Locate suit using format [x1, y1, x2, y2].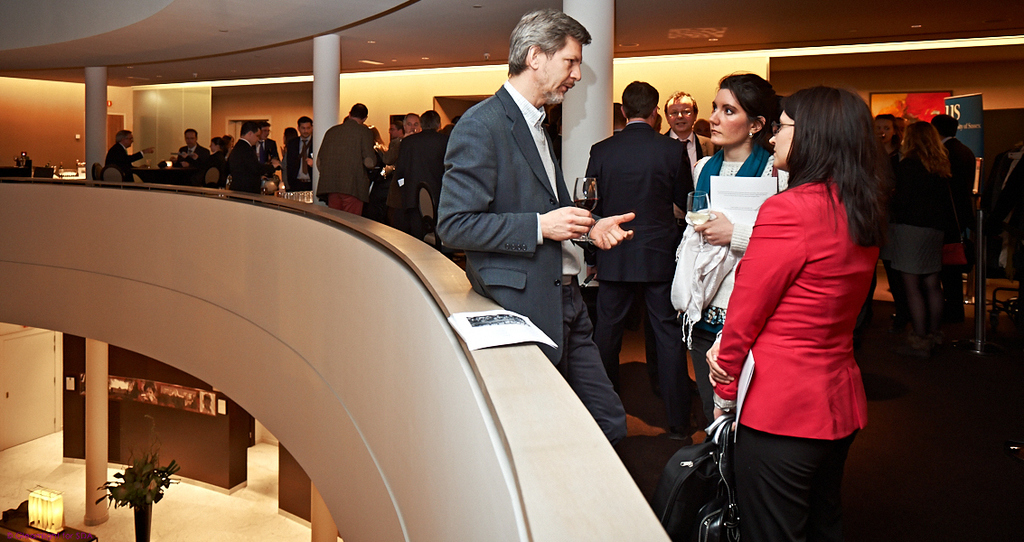
[104, 141, 146, 181].
